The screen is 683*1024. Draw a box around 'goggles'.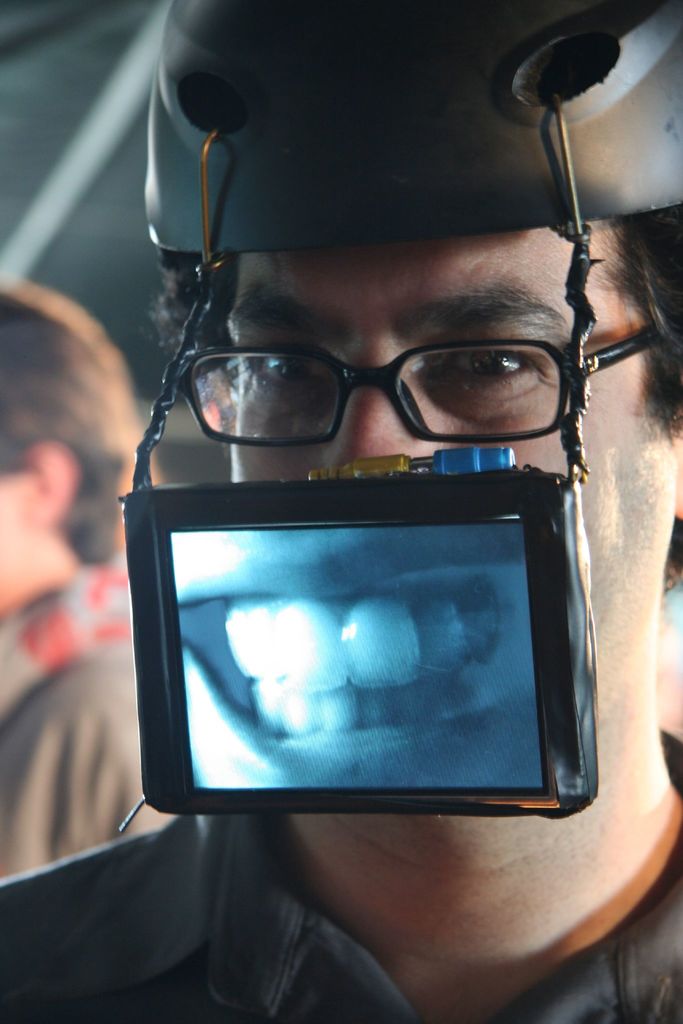
<region>186, 313, 603, 434</region>.
